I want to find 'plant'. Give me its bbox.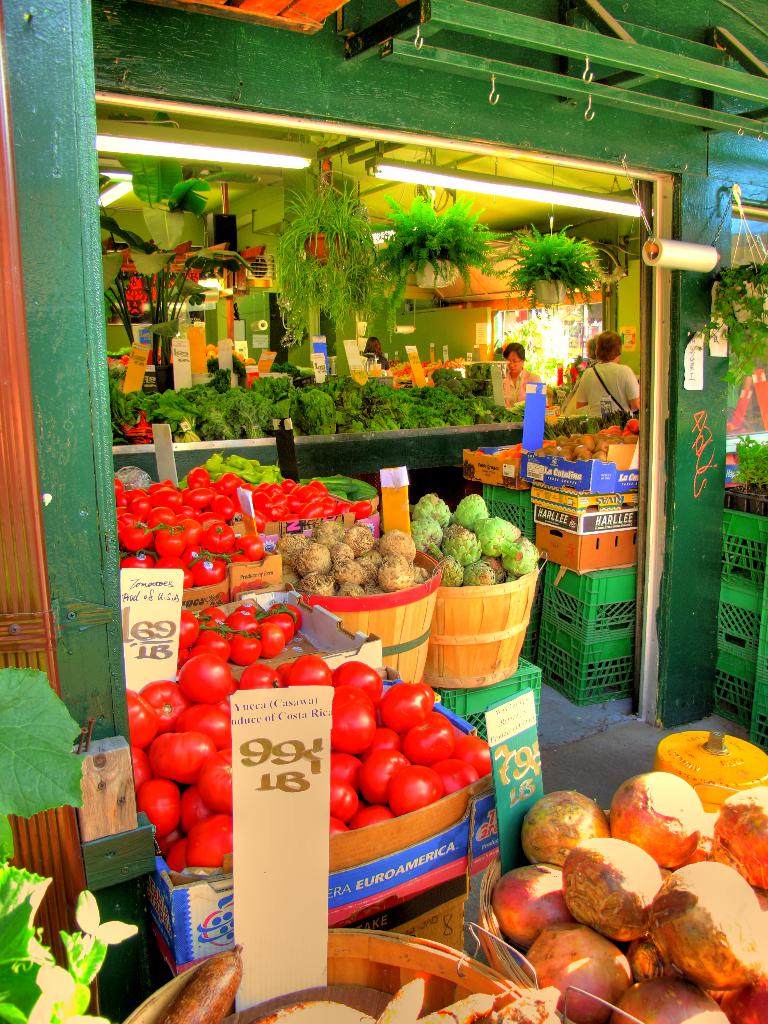
<box>0,666,139,1023</box>.
